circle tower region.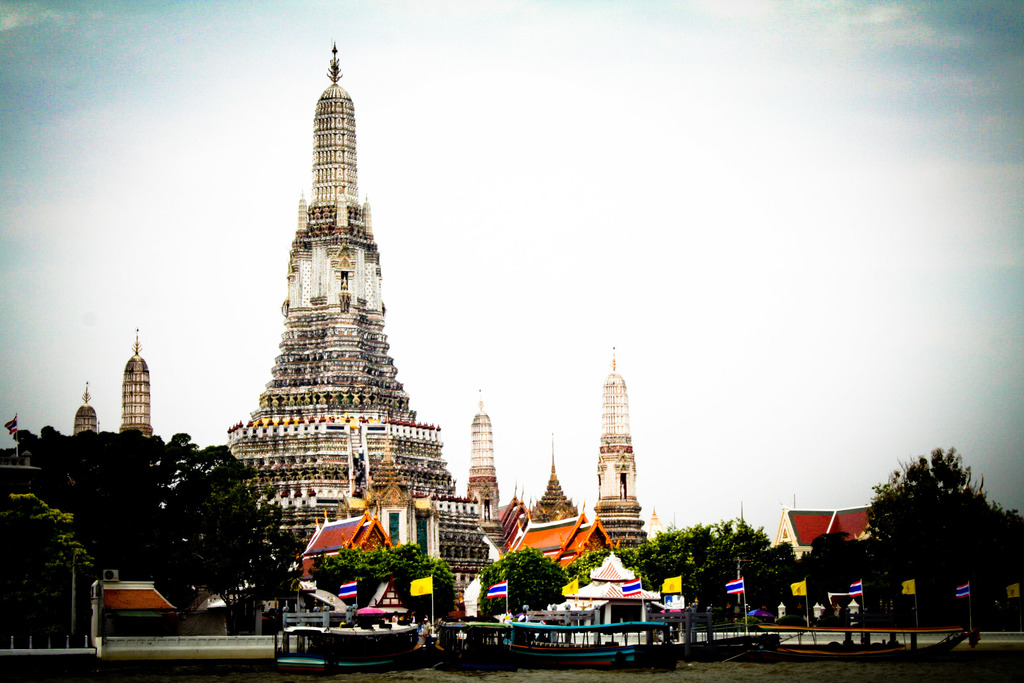
Region: Rect(241, 28, 510, 627).
